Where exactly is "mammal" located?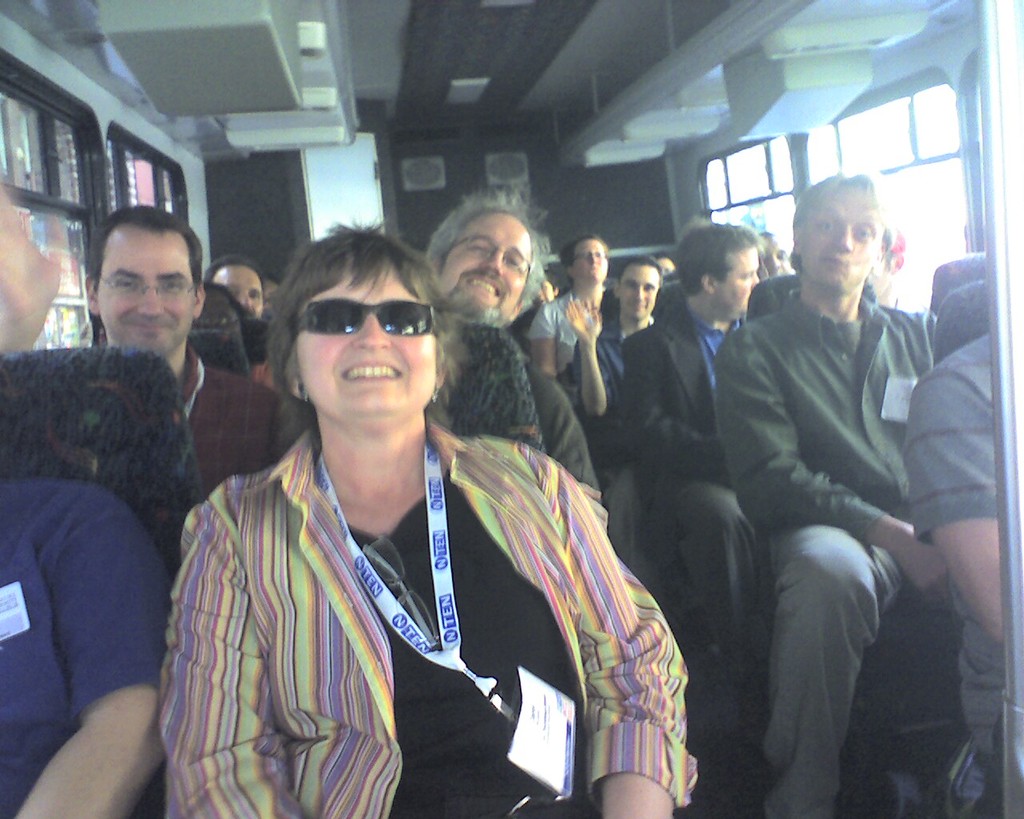
Its bounding box is [x1=208, y1=253, x2=267, y2=326].
